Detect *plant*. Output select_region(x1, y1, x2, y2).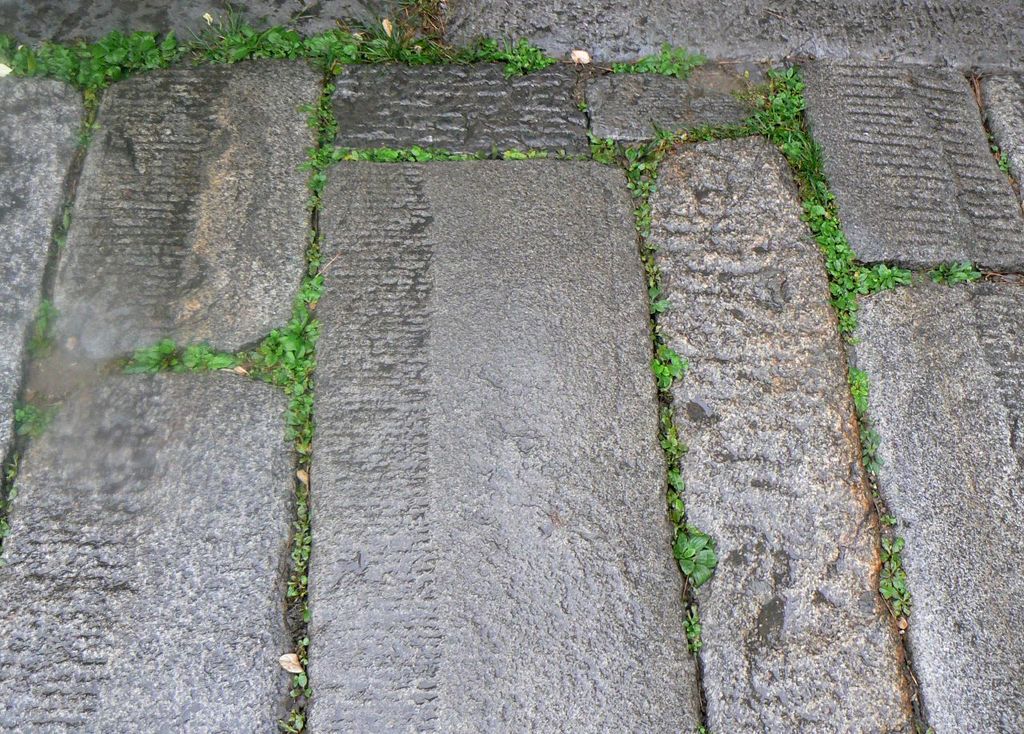
select_region(695, 720, 708, 733).
